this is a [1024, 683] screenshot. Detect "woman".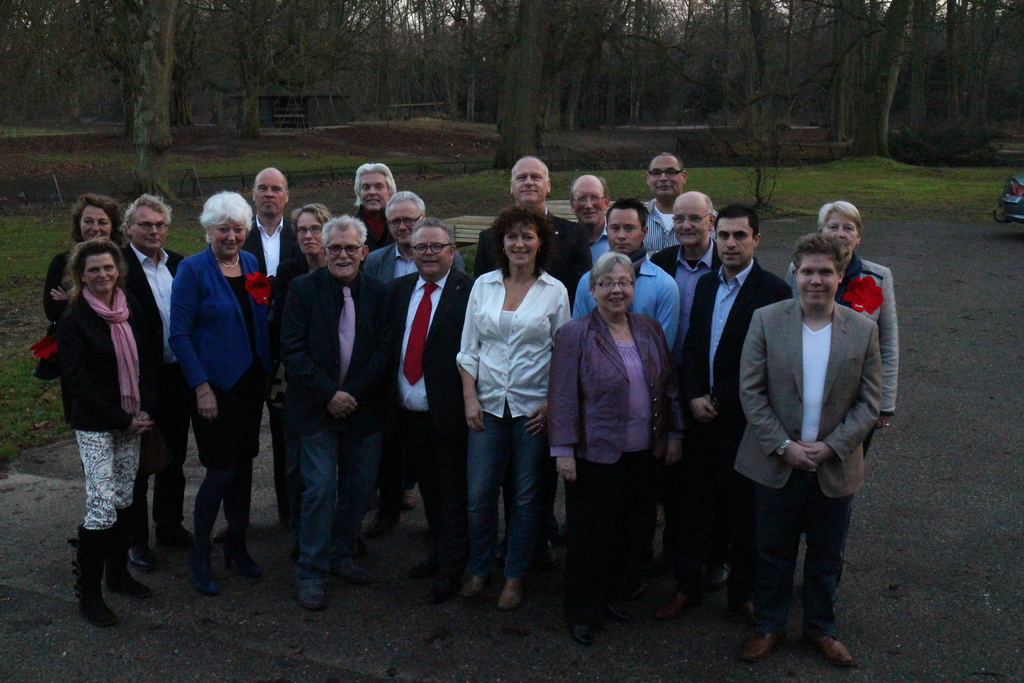
detection(50, 235, 155, 629).
